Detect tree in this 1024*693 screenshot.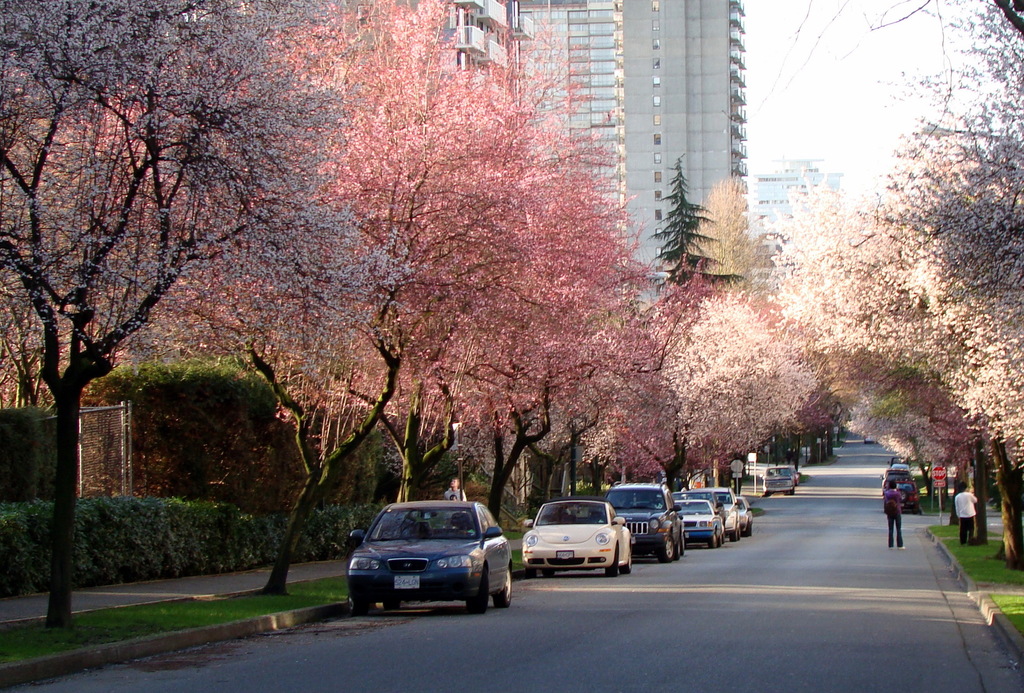
Detection: region(639, 156, 749, 294).
